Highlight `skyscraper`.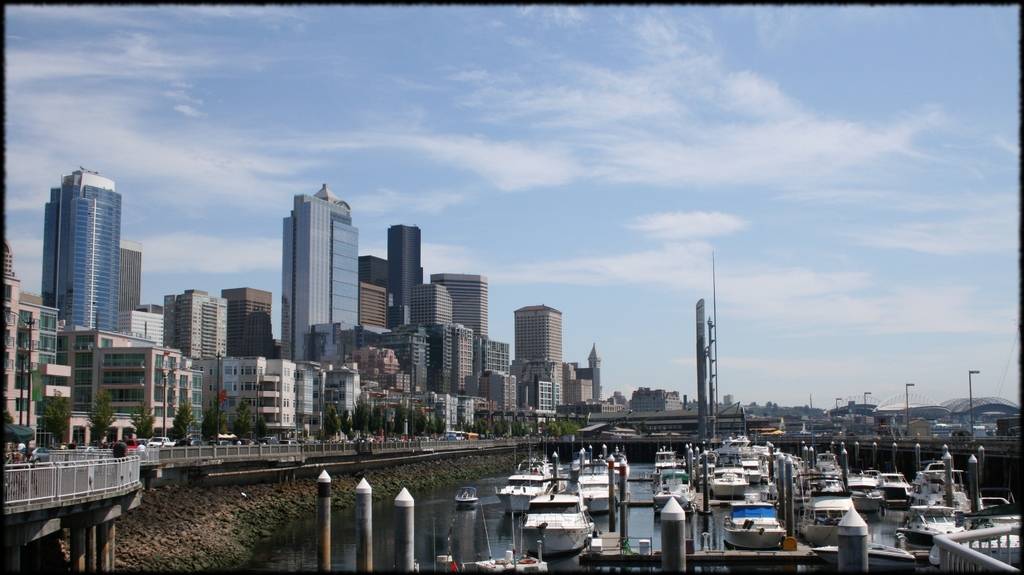
Highlighted region: [161,280,228,364].
